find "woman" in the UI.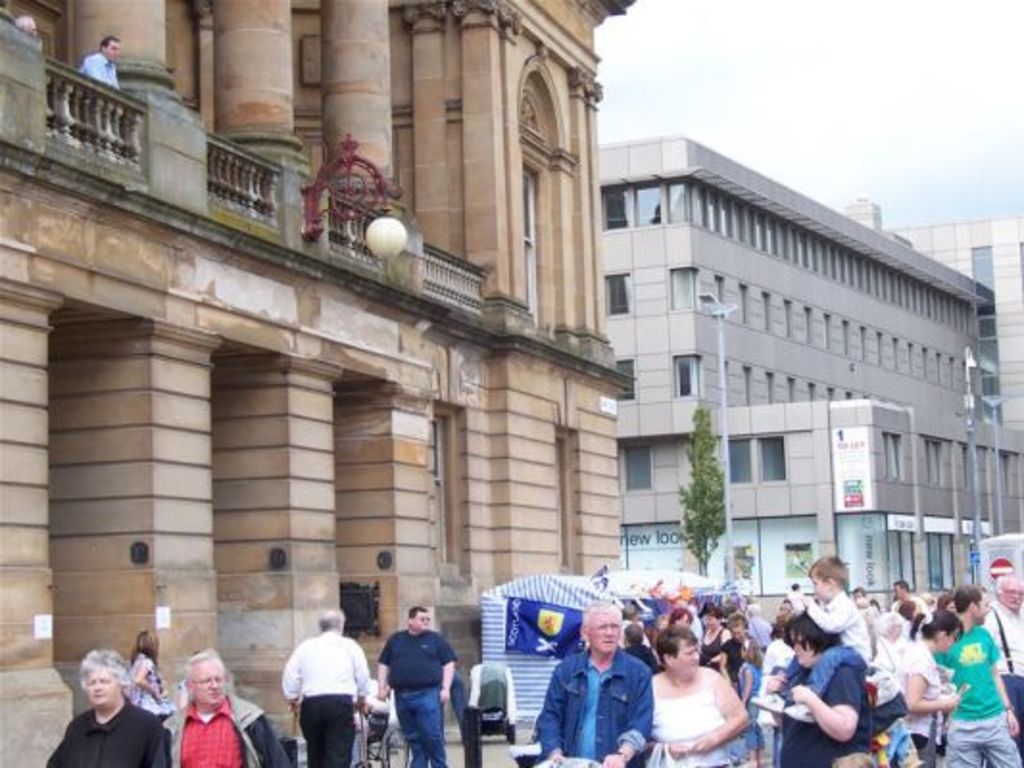
UI element at (903, 605, 964, 766).
